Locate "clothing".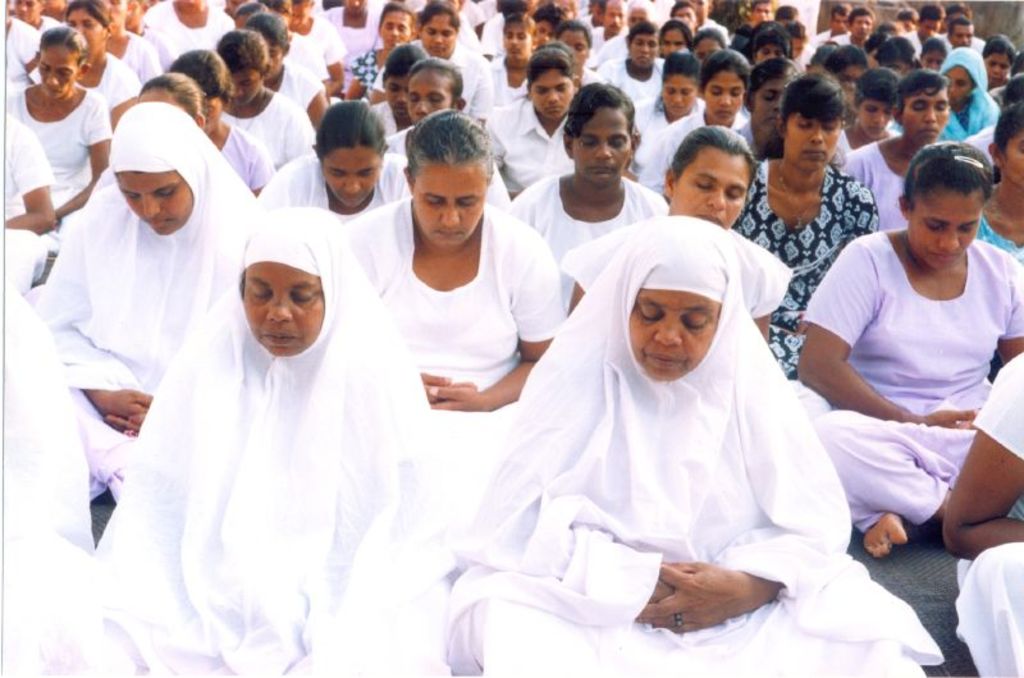
Bounding box: 475 55 516 116.
